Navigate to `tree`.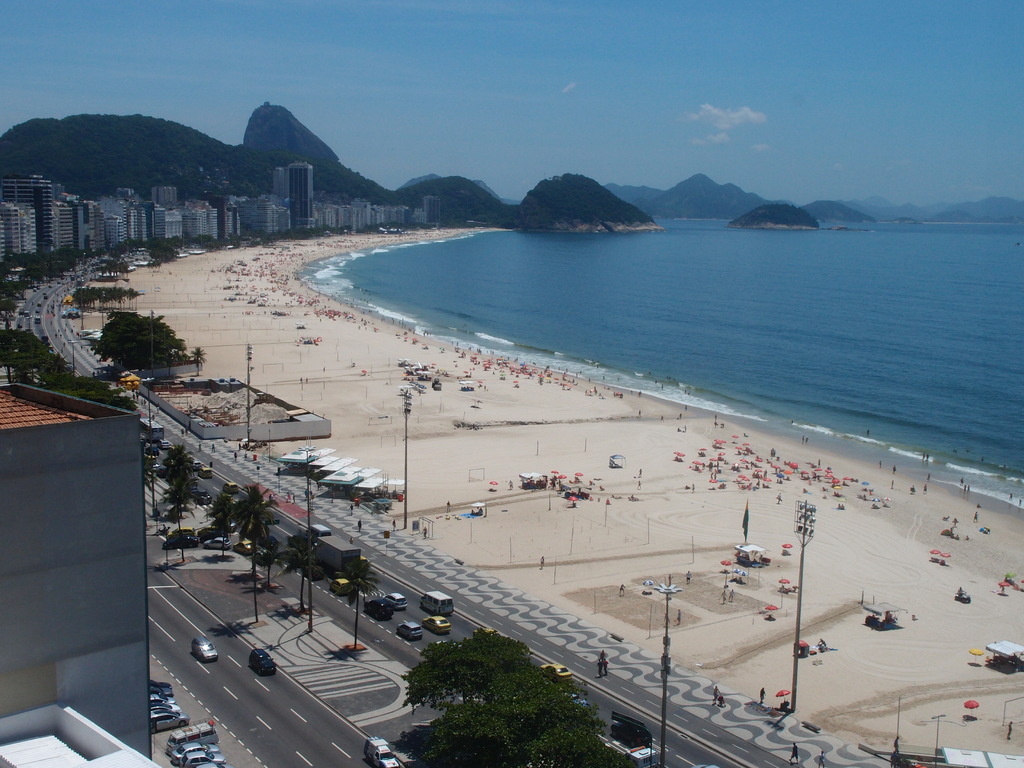
Navigation target: select_region(285, 527, 318, 627).
